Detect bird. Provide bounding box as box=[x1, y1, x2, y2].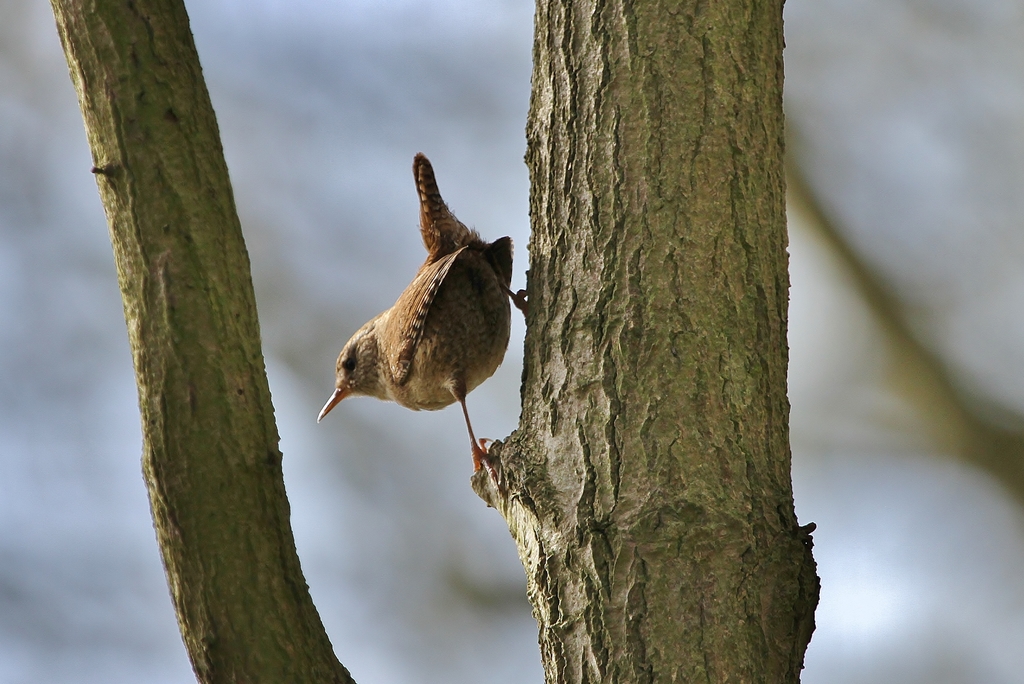
box=[312, 170, 525, 467].
